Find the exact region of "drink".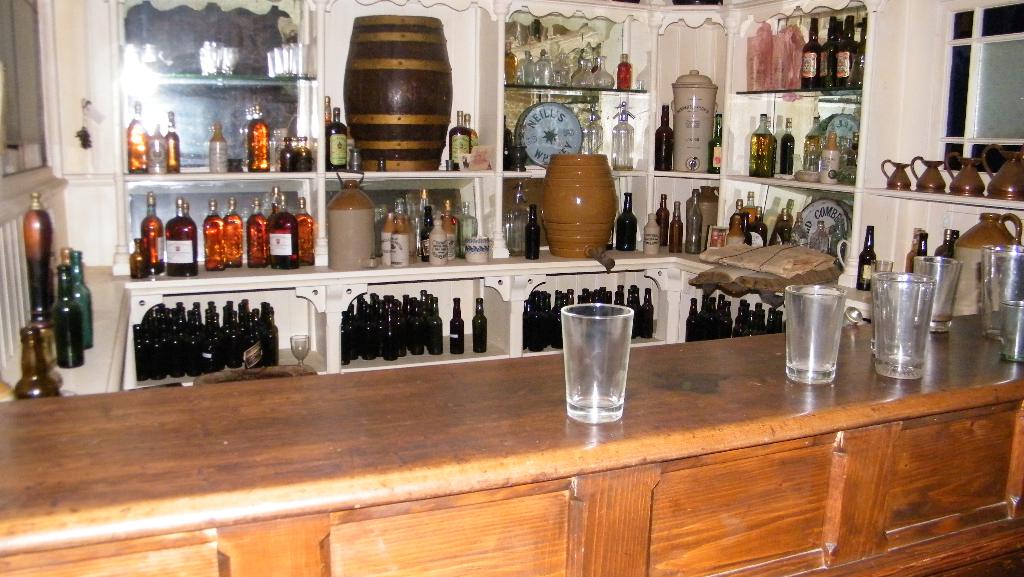
Exact region: detection(248, 118, 268, 169).
